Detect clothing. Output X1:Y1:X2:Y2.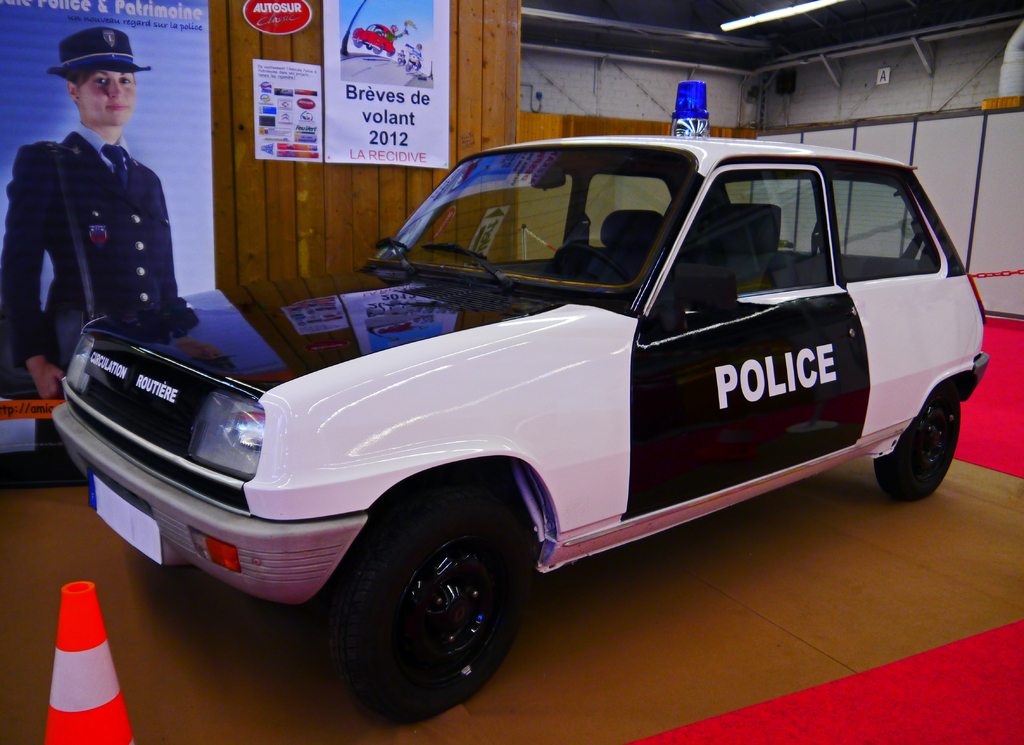
0:128:195:390.
